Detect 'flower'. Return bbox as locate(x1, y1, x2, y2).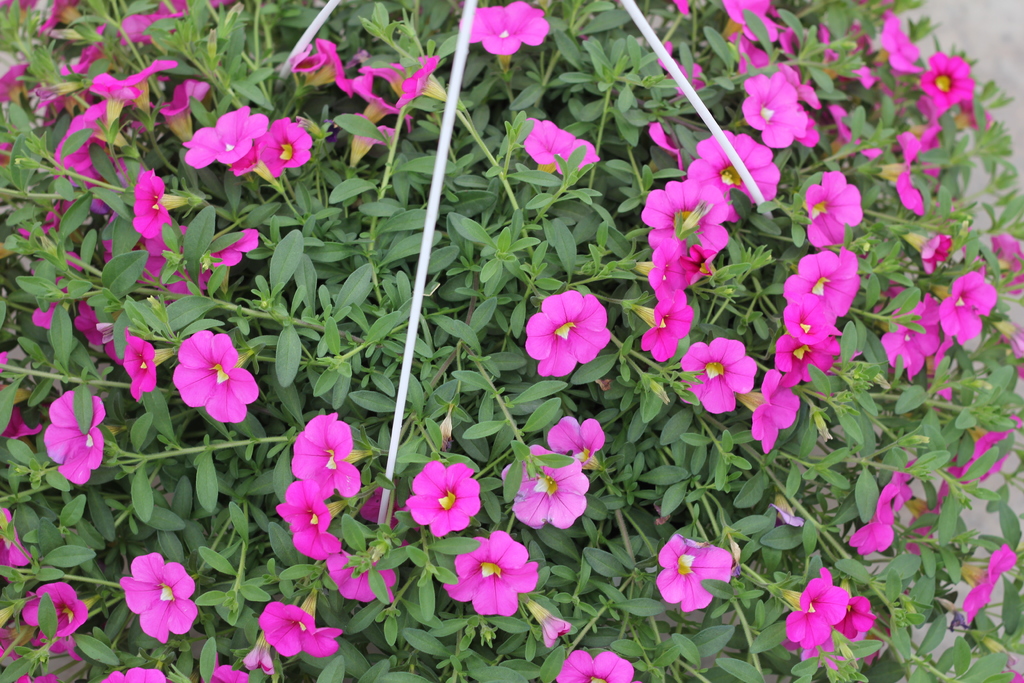
locate(783, 562, 861, 644).
